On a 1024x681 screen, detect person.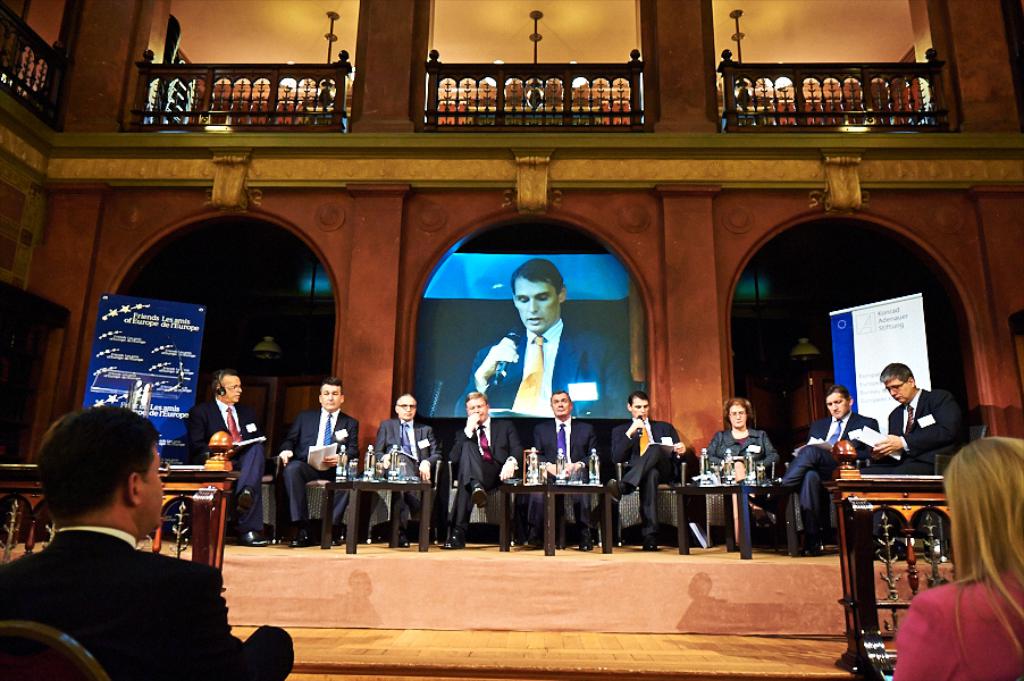
(455, 262, 635, 420).
